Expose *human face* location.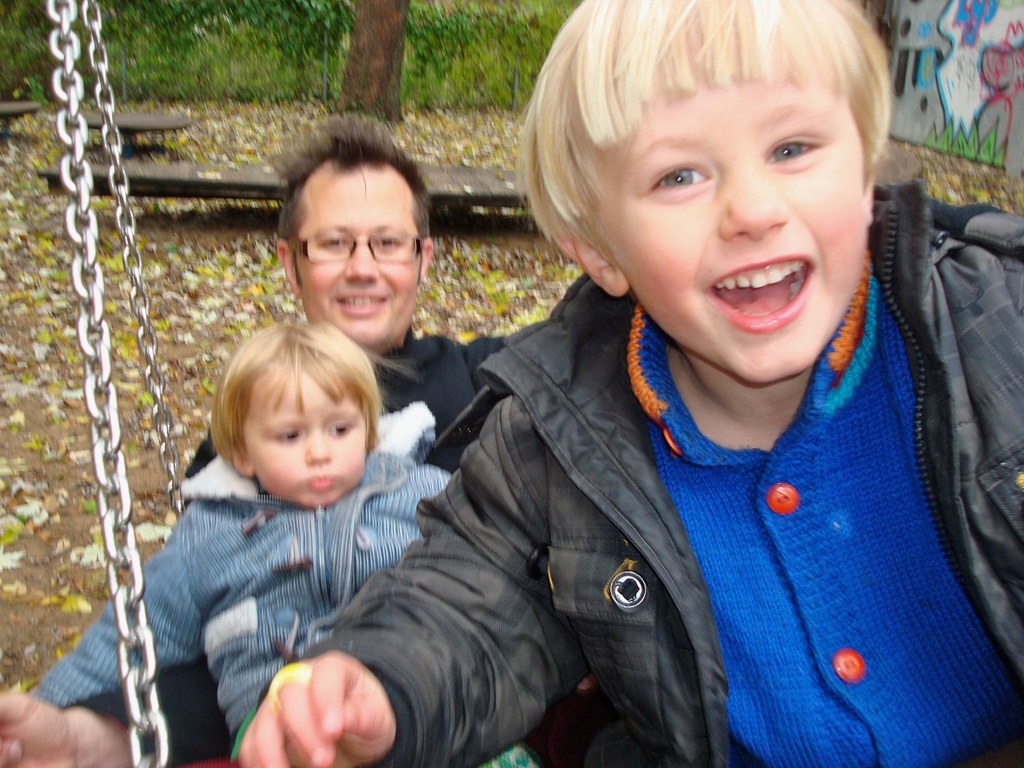
Exposed at 239 364 366 510.
